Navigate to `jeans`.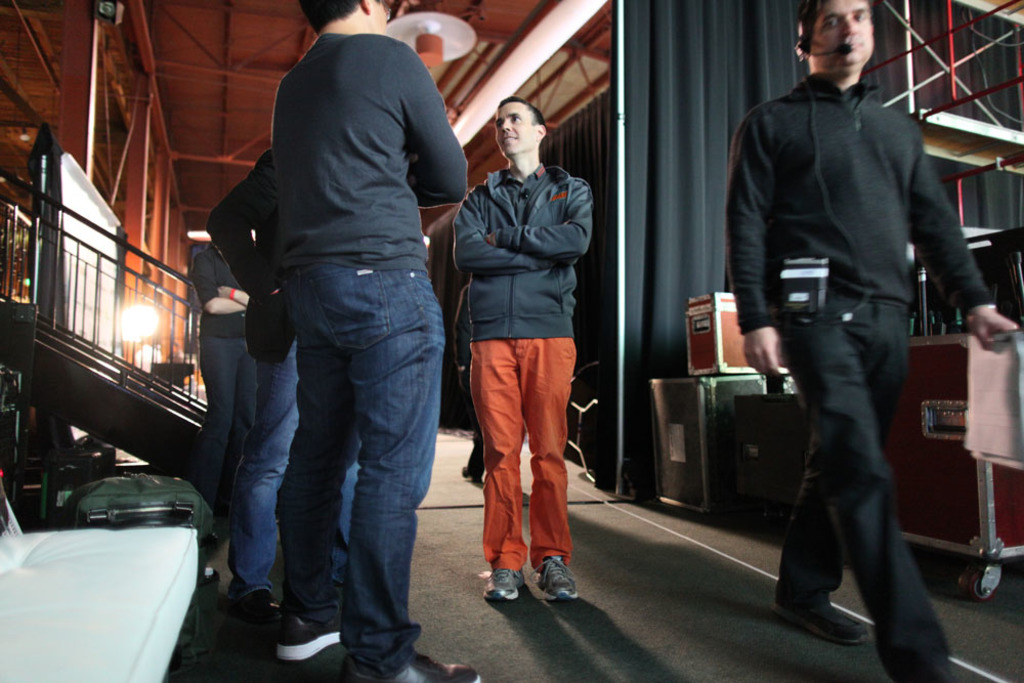
Navigation target: x1=230, y1=328, x2=359, y2=602.
